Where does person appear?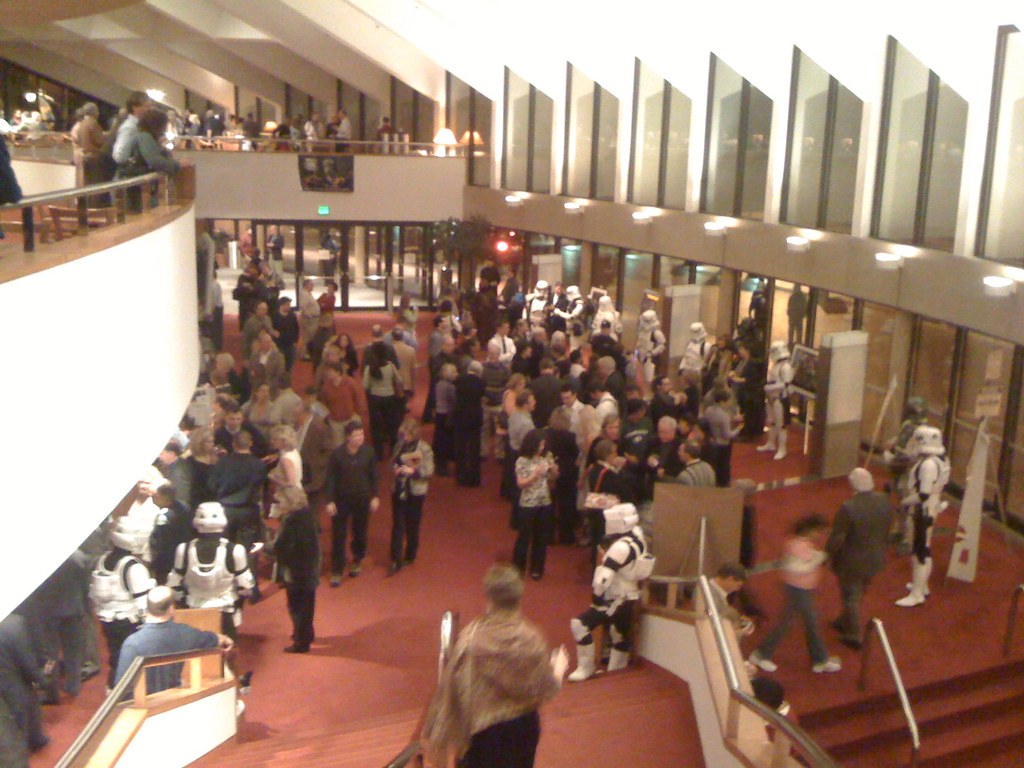
Appears at region(699, 395, 740, 454).
